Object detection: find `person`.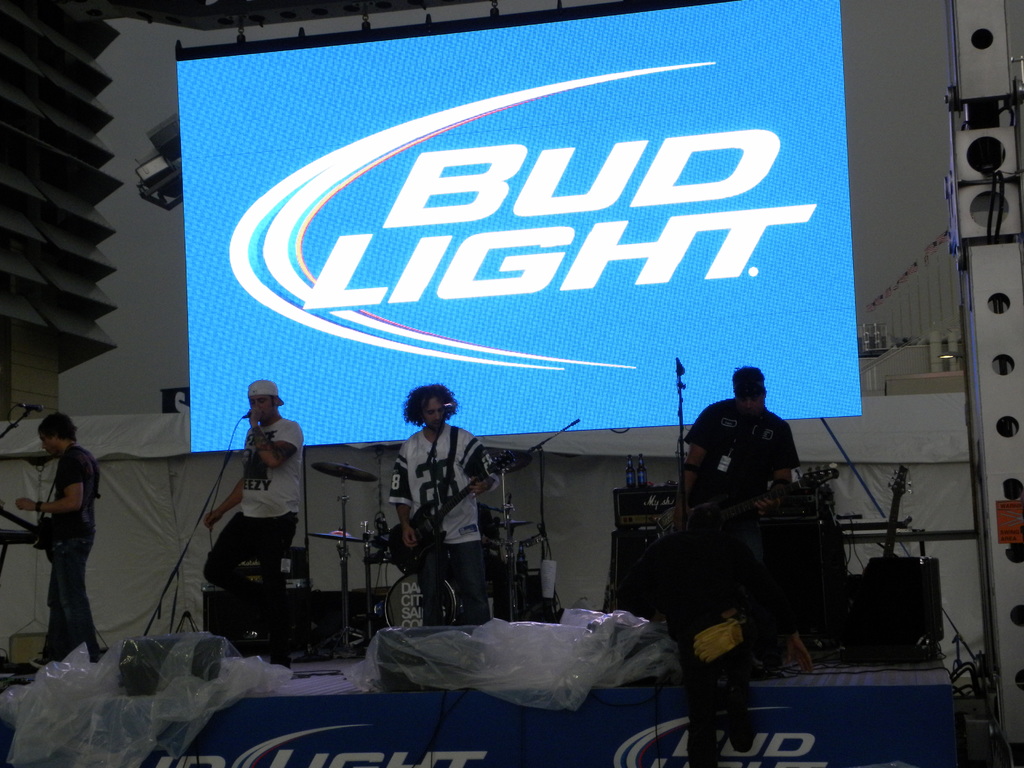
left=195, top=376, right=307, bottom=593.
